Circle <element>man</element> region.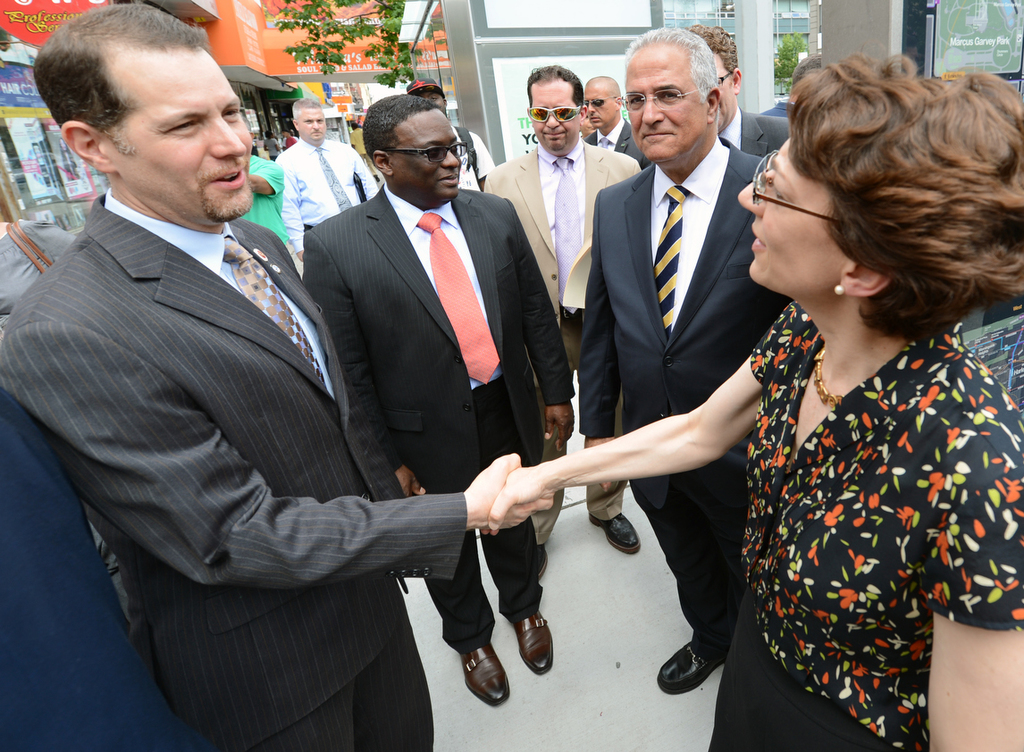
Region: 403/75/493/193.
